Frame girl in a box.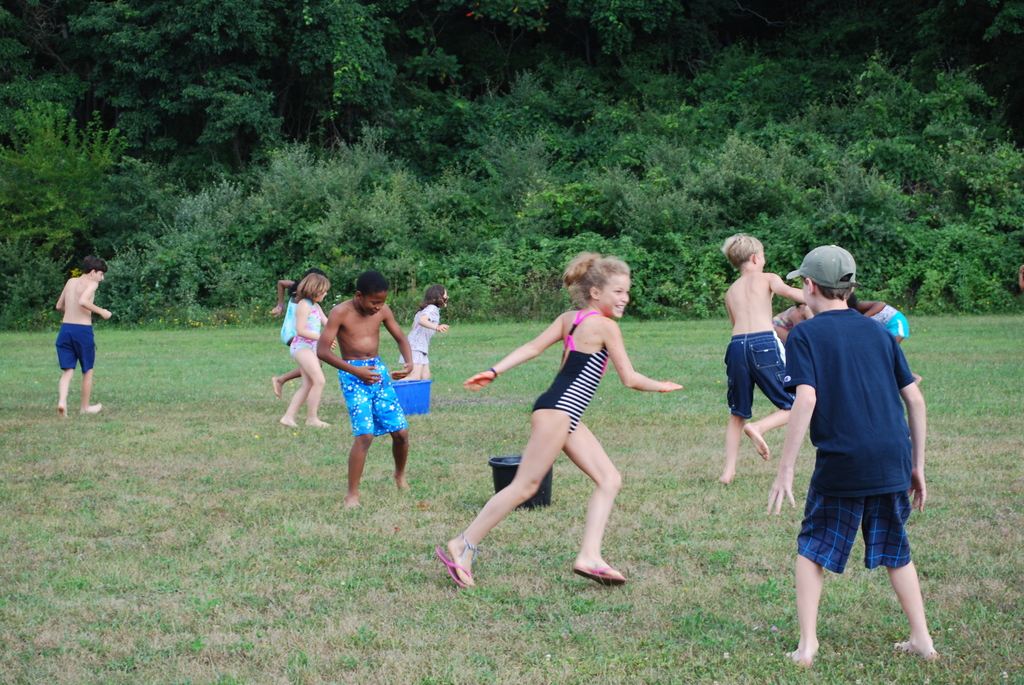
[281, 272, 337, 428].
